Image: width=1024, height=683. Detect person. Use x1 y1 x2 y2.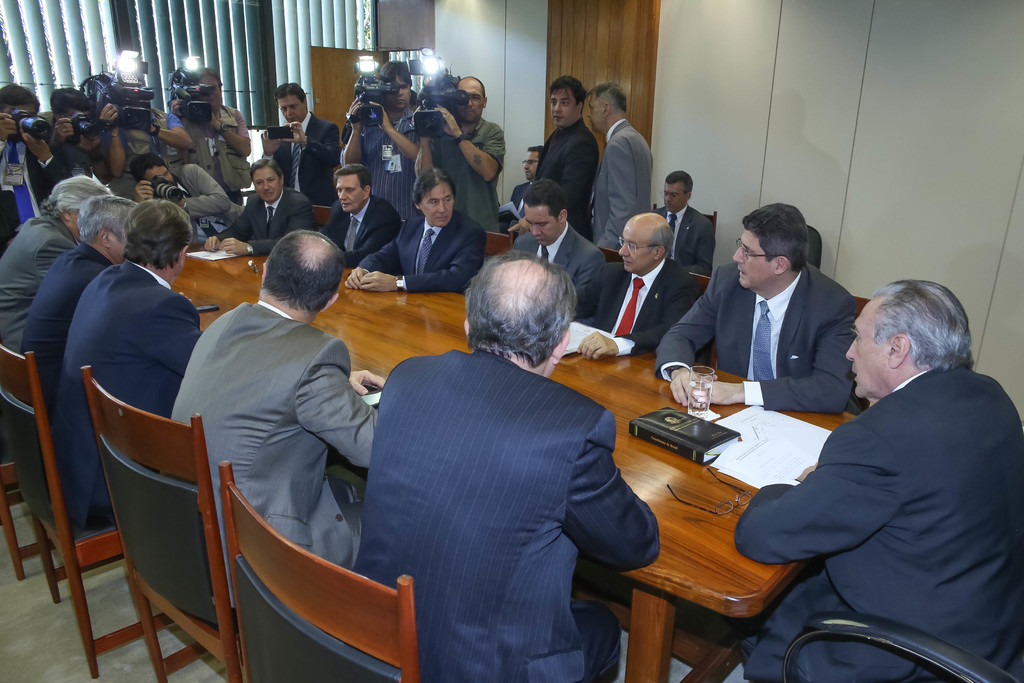
324 167 399 270.
